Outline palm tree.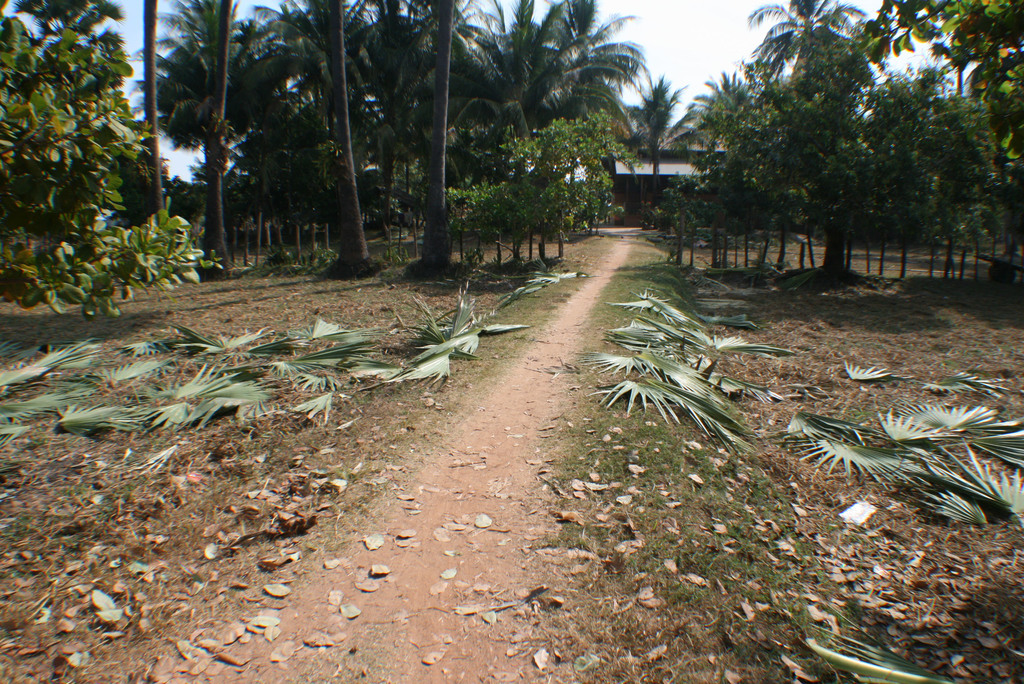
Outline: (x1=415, y1=1, x2=470, y2=263).
